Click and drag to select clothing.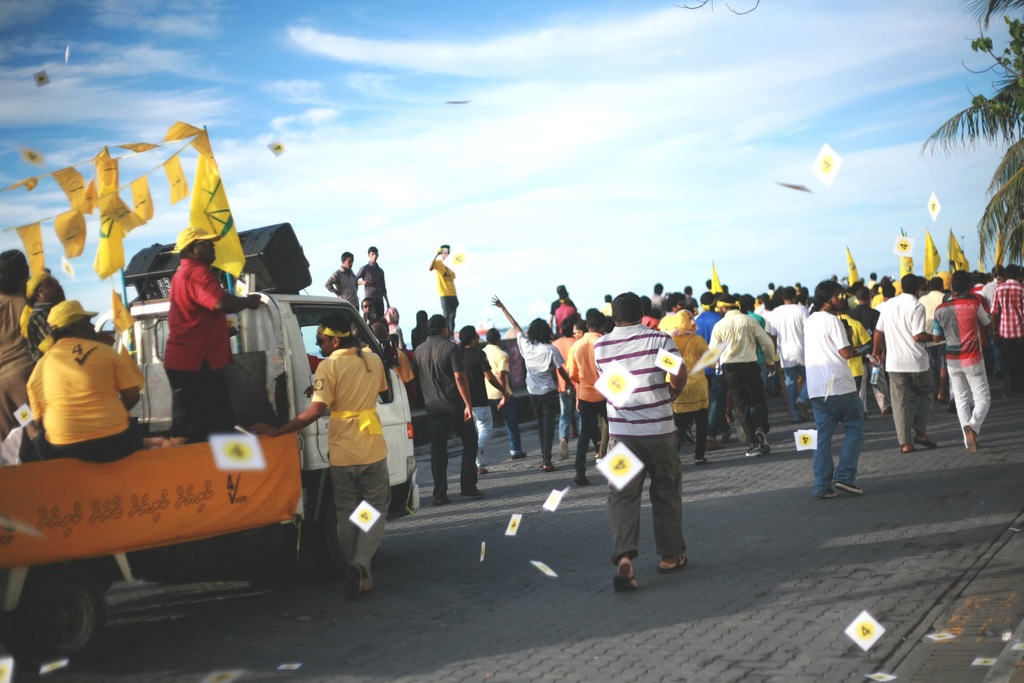
Selection: x1=427 y1=415 x2=481 y2=494.
